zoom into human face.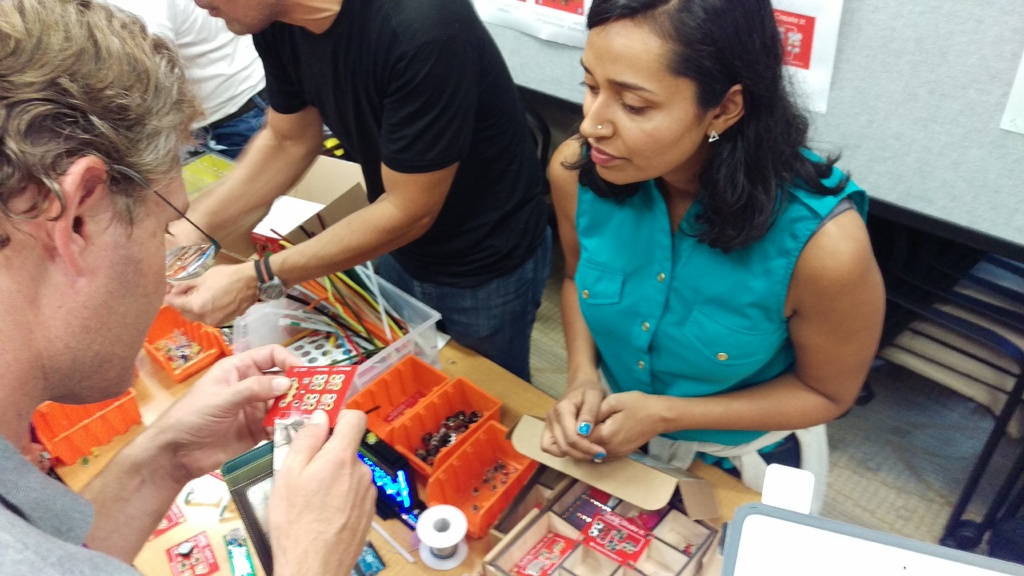
Zoom target: x1=578 y1=13 x2=709 y2=179.
